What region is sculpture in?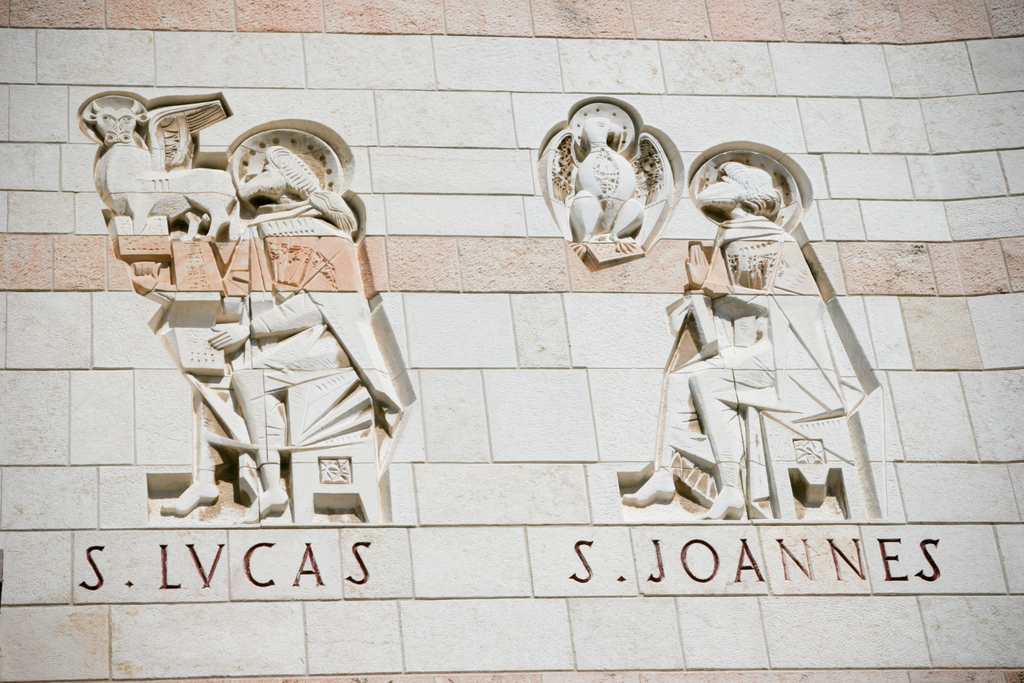
detection(77, 94, 400, 520).
